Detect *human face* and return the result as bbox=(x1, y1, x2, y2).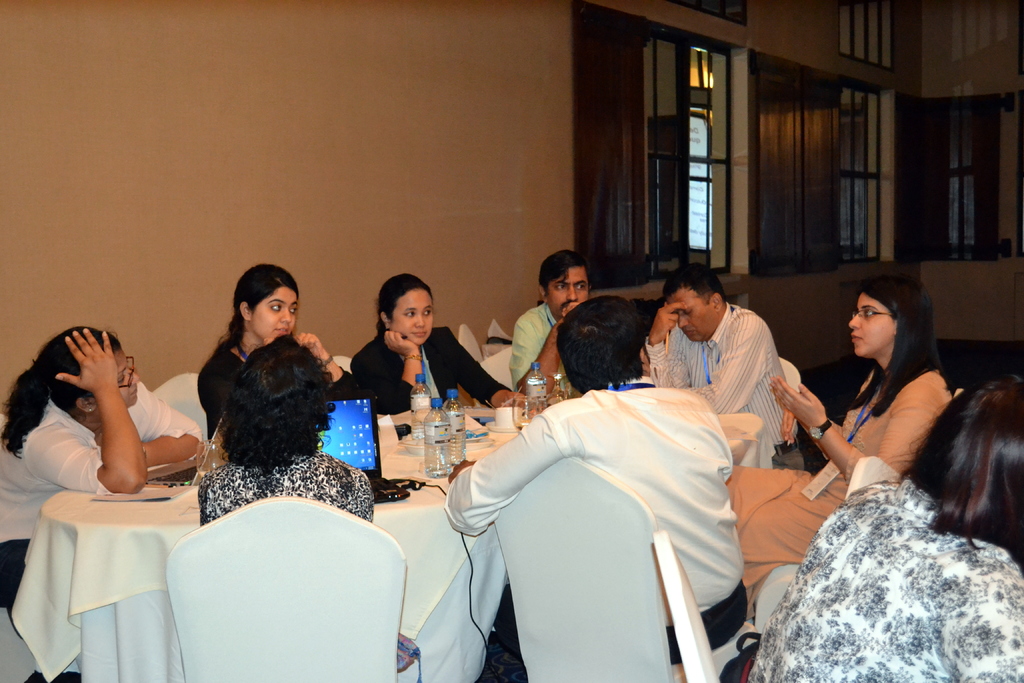
bbox=(90, 350, 140, 407).
